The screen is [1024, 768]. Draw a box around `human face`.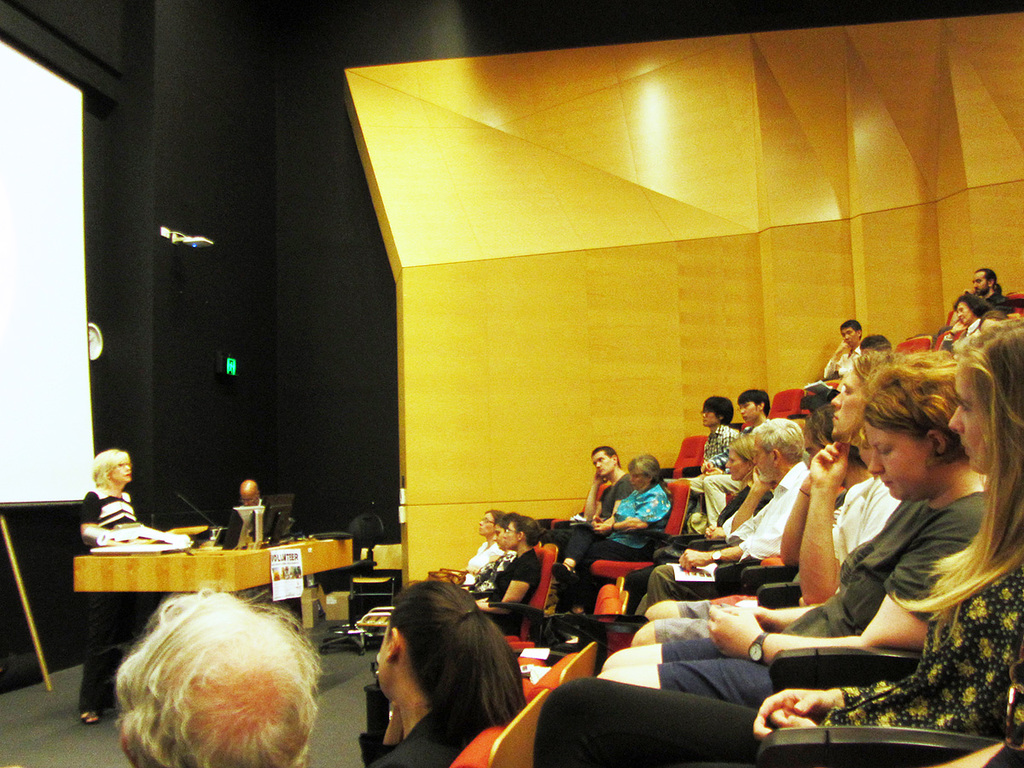
[x1=737, y1=399, x2=760, y2=424].
